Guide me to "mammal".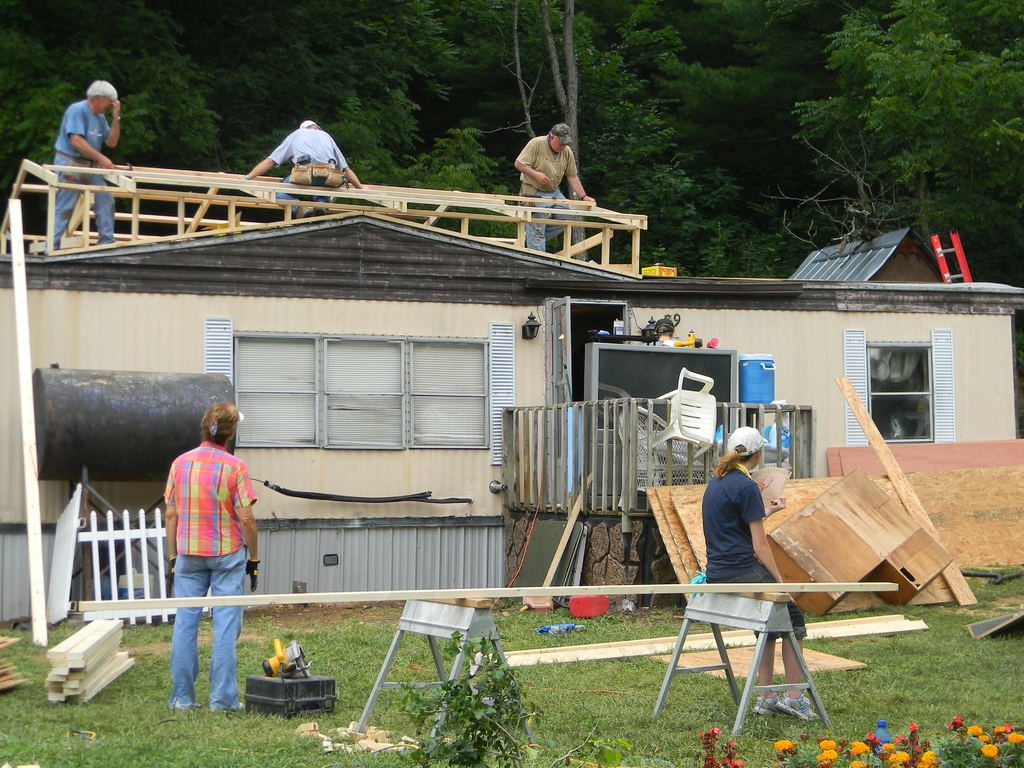
Guidance: bbox=(164, 400, 262, 715).
